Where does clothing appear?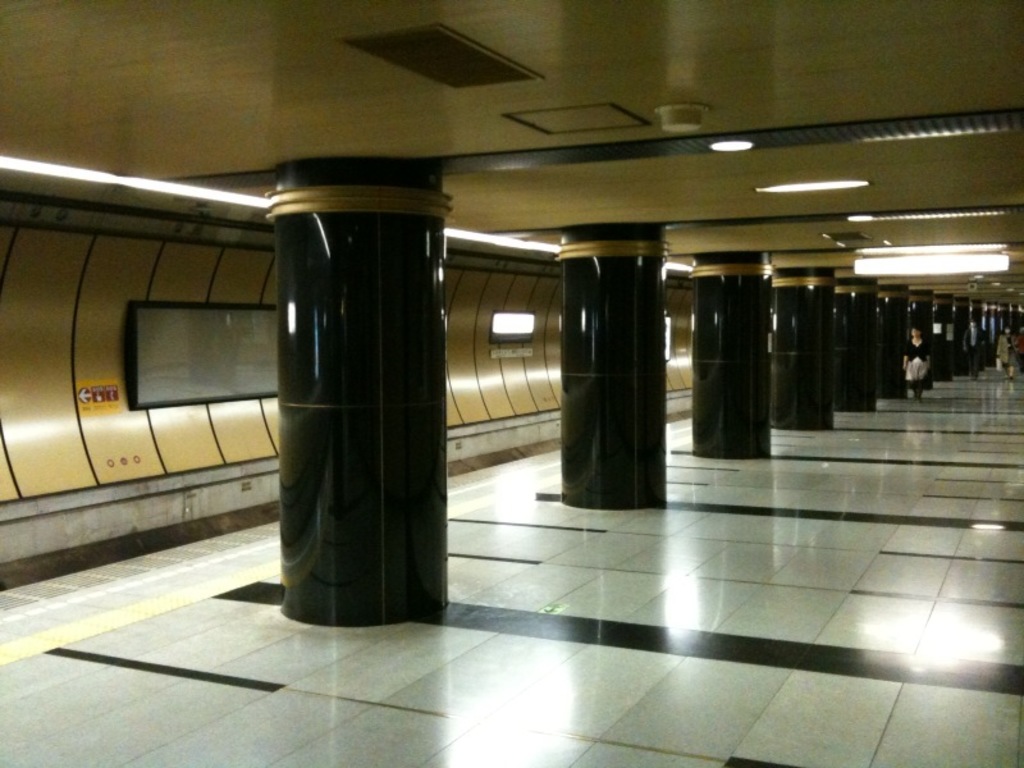
Appears at [x1=997, y1=340, x2=1023, y2=364].
